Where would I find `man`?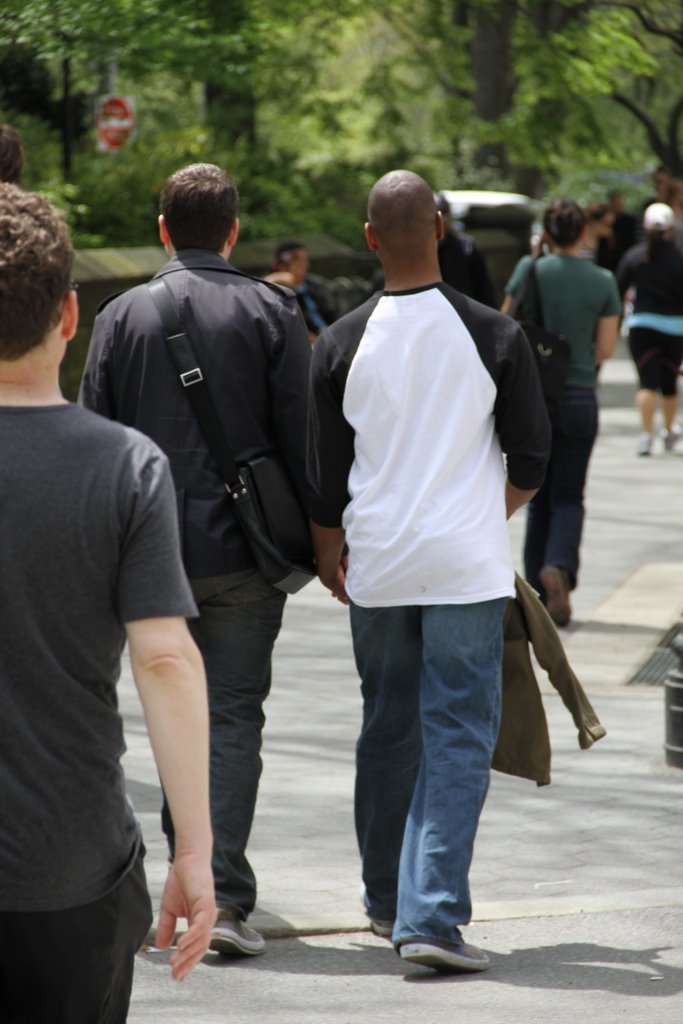
At (297, 143, 578, 975).
